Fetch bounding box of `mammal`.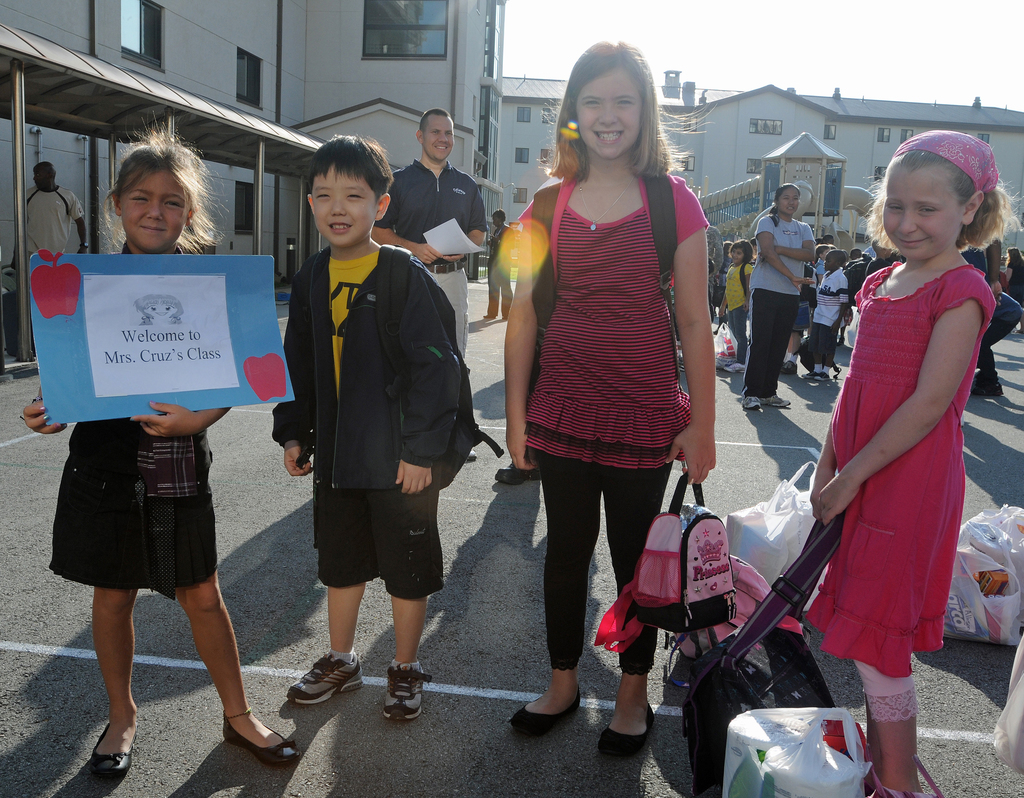
Bbox: 133, 292, 184, 323.
